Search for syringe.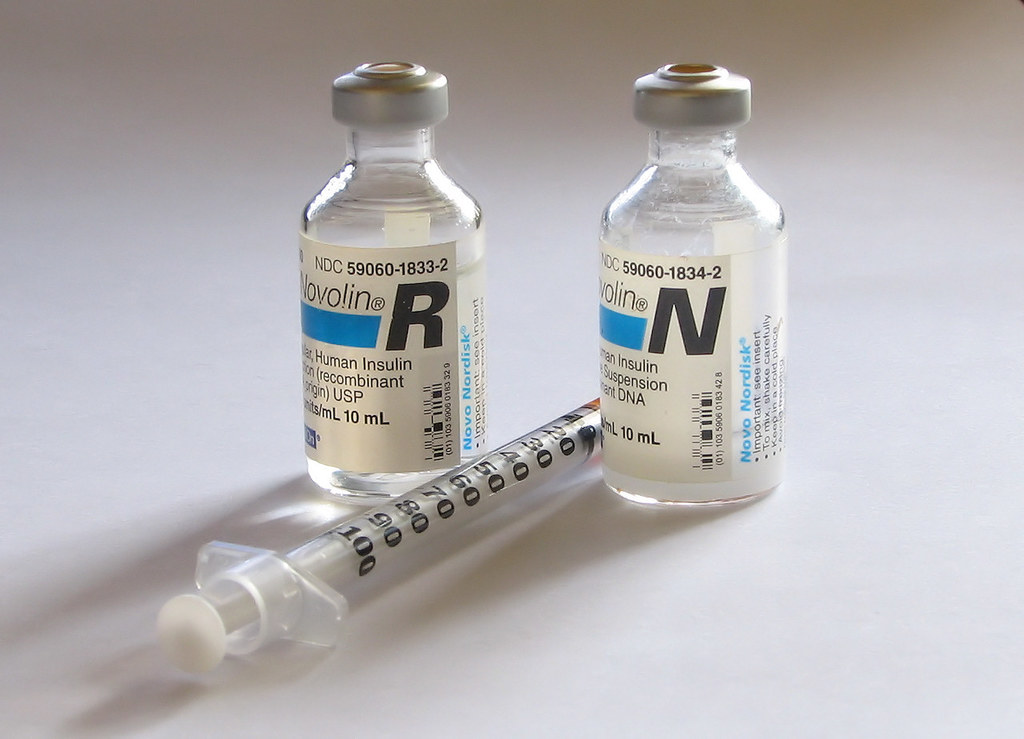
Found at l=150, t=391, r=606, b=682.
